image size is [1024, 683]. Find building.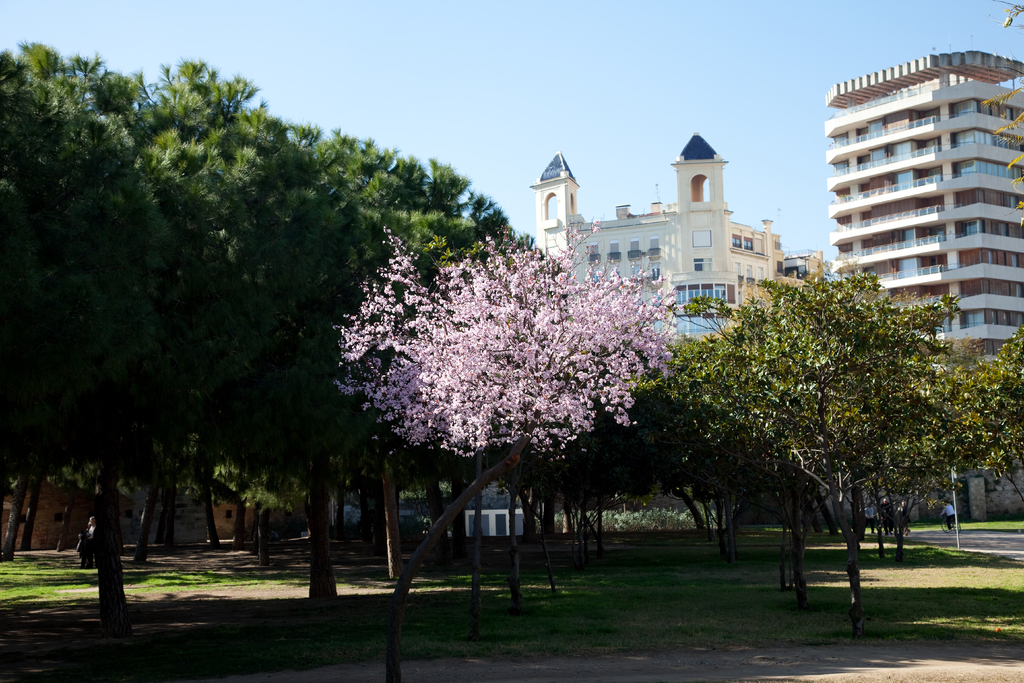
(540,130,834,347).
